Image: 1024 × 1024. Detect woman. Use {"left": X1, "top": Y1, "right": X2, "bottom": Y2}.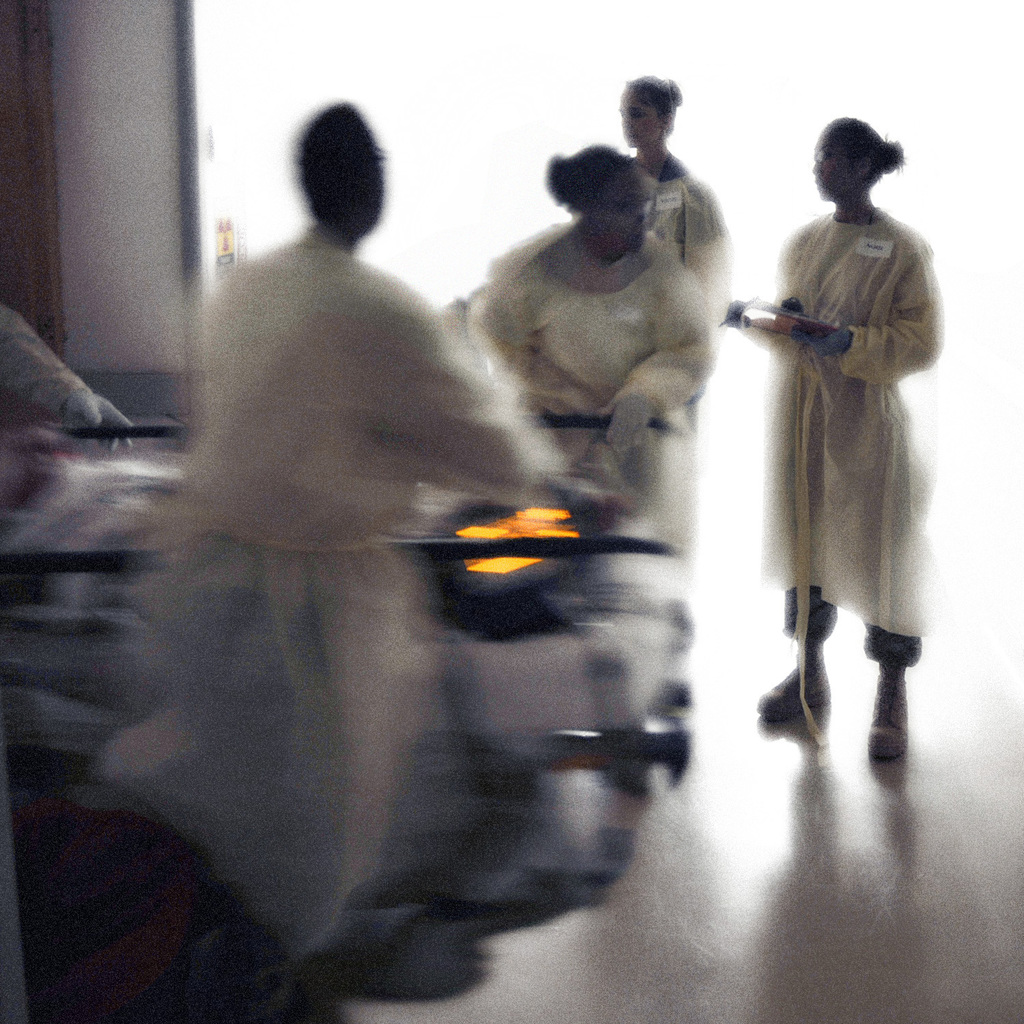
{"left": 613, "top": 66, "right": 732, "bottom": 350}.
